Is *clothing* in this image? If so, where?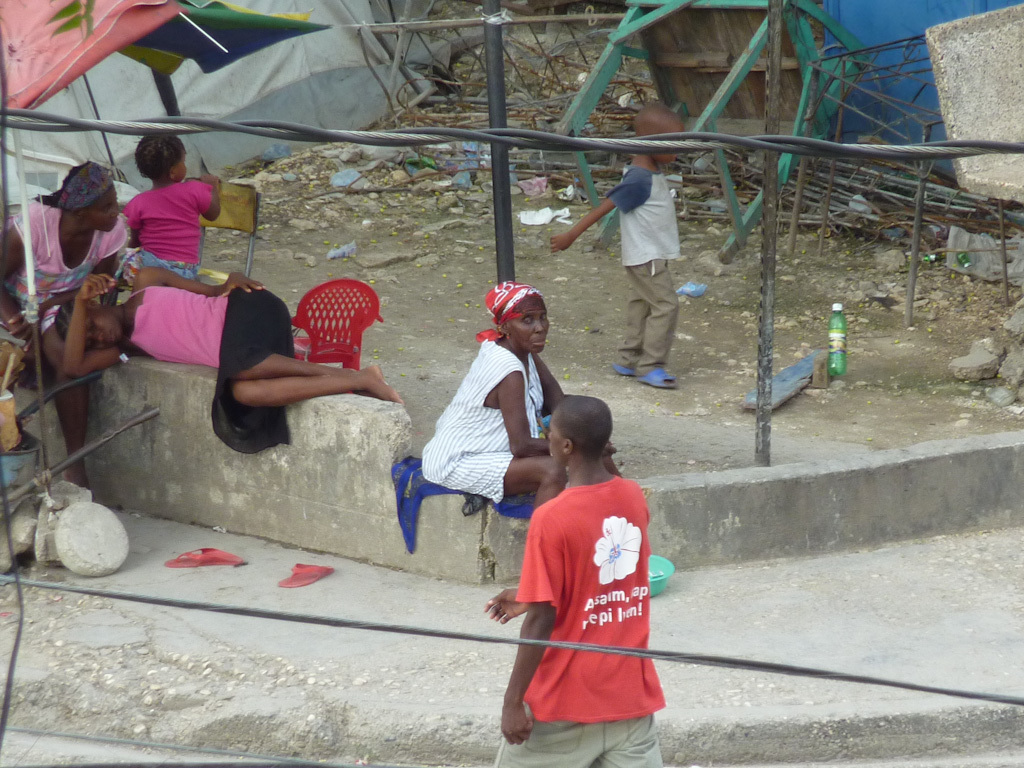
Yes, at locate(5, 196, 129, 338).
